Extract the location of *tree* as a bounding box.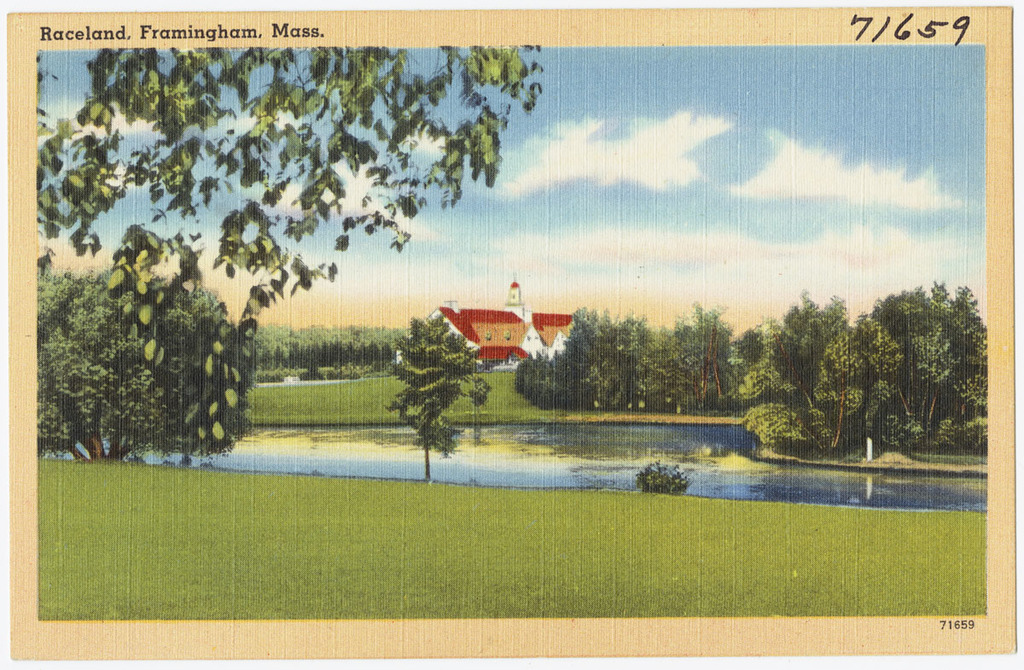
737,309,901,458.
